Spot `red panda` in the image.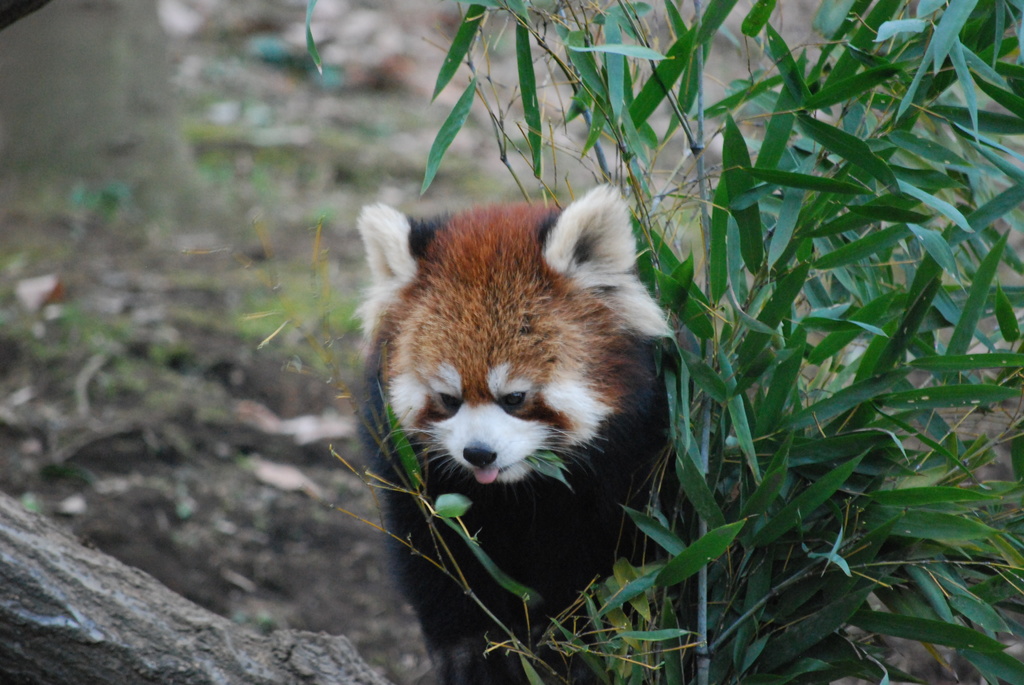
`red panda` found at pyautogui.locateOnScreen(353, 180, 662, 684).
